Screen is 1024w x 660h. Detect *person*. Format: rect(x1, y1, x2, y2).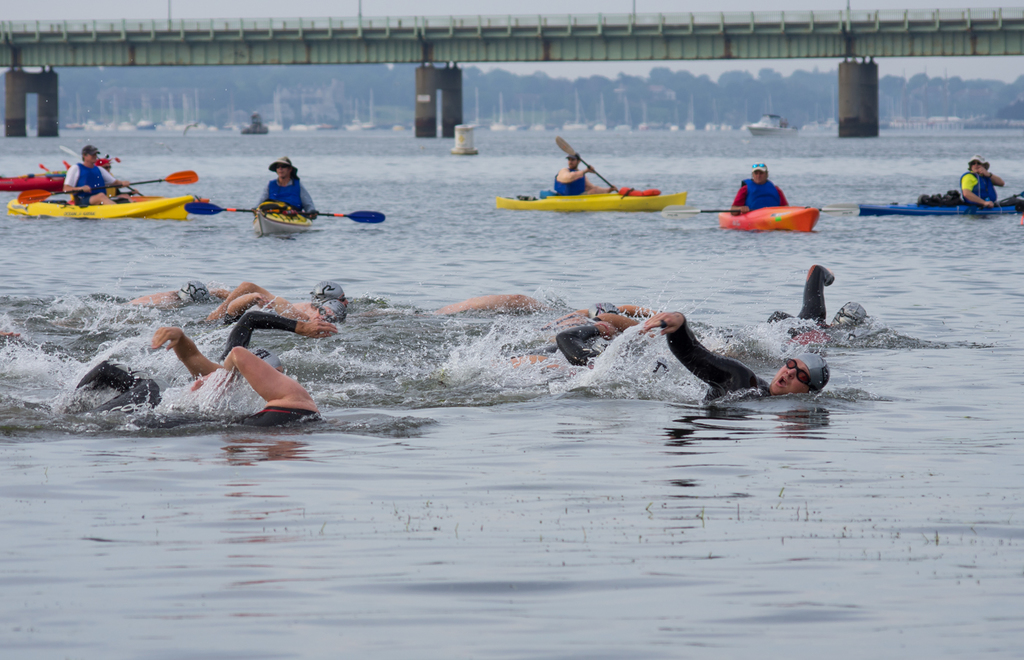
rect(127, 279, 230, 308).
